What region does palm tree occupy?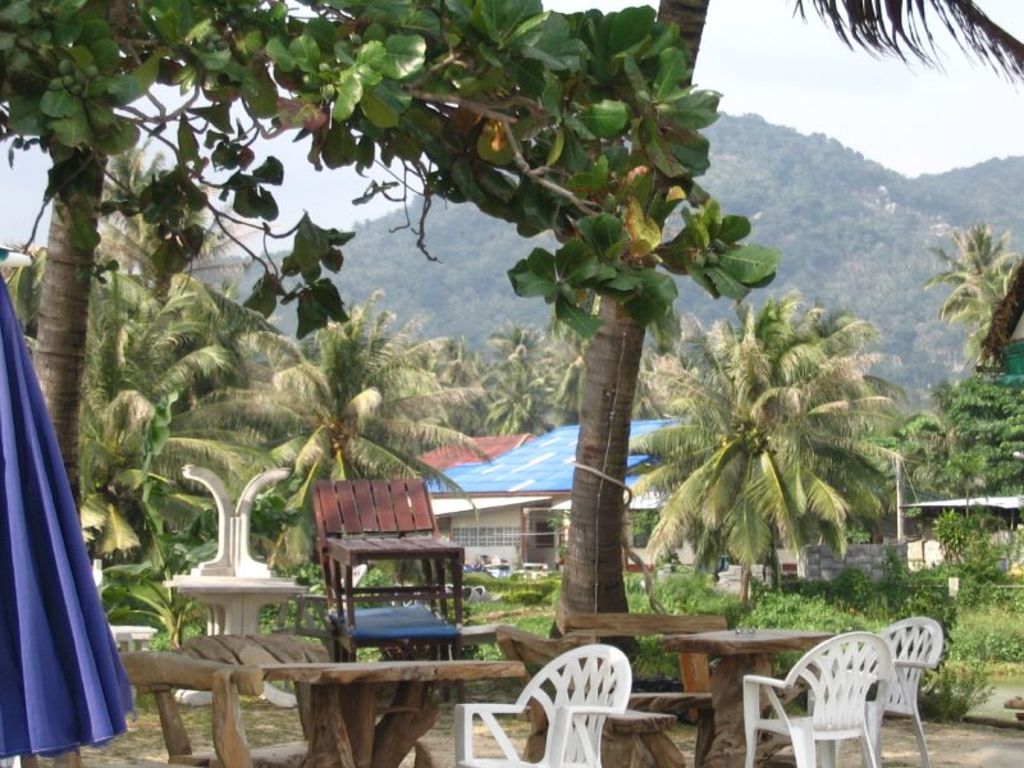
{"left": 627, "top": 280, "right": 909, "bottom": 613}.
